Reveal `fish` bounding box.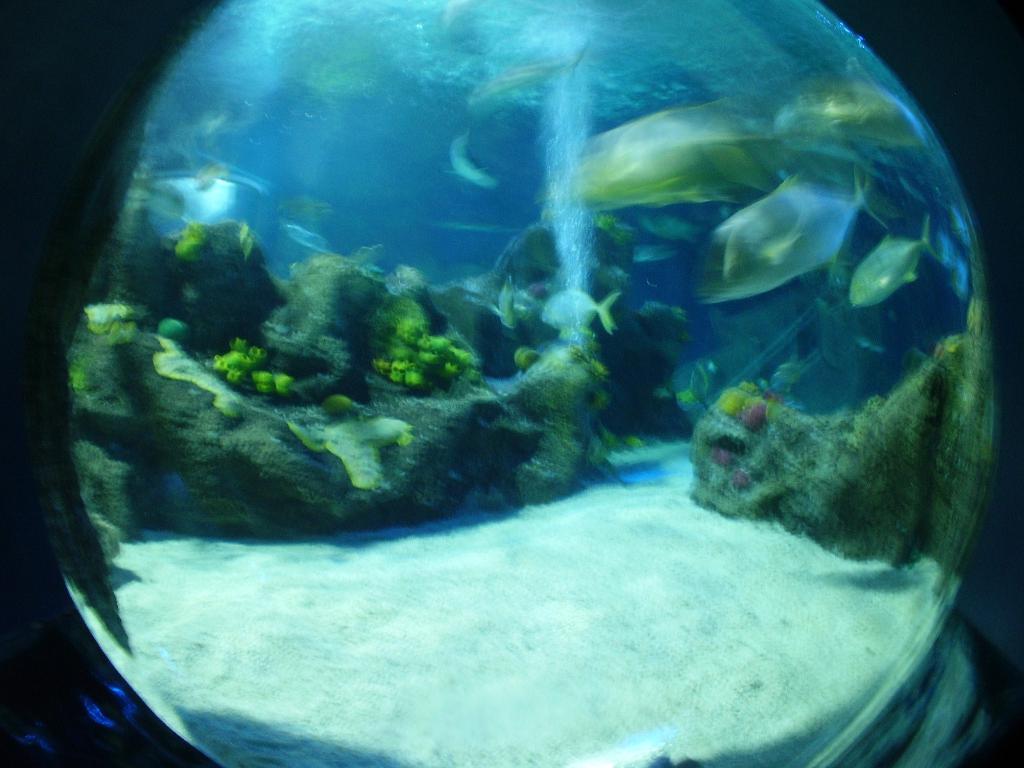
Revealed: x1=372, y1=321, x2=472, y2=393.
